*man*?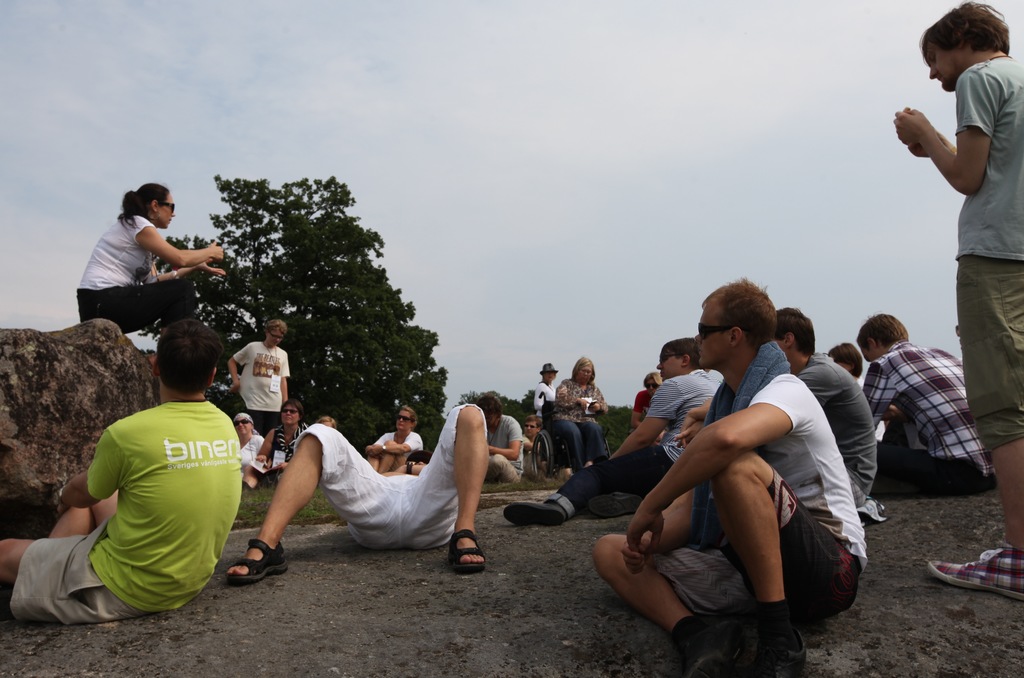
x1=771 y1=304 x2=877 y2=509
